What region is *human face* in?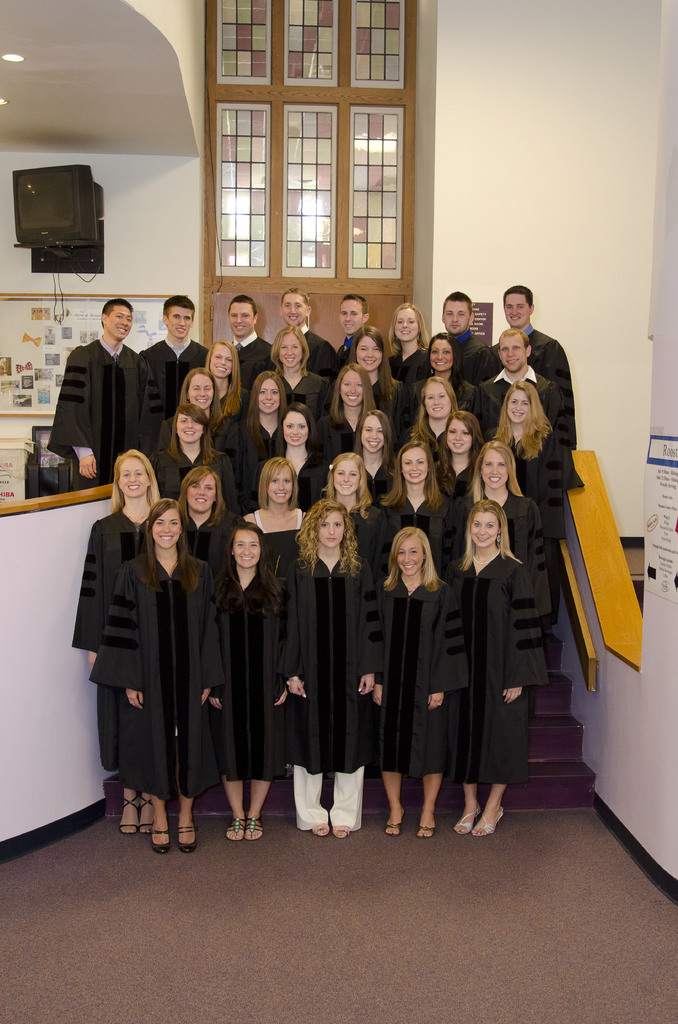
detection(444, 302, 469, 335).
